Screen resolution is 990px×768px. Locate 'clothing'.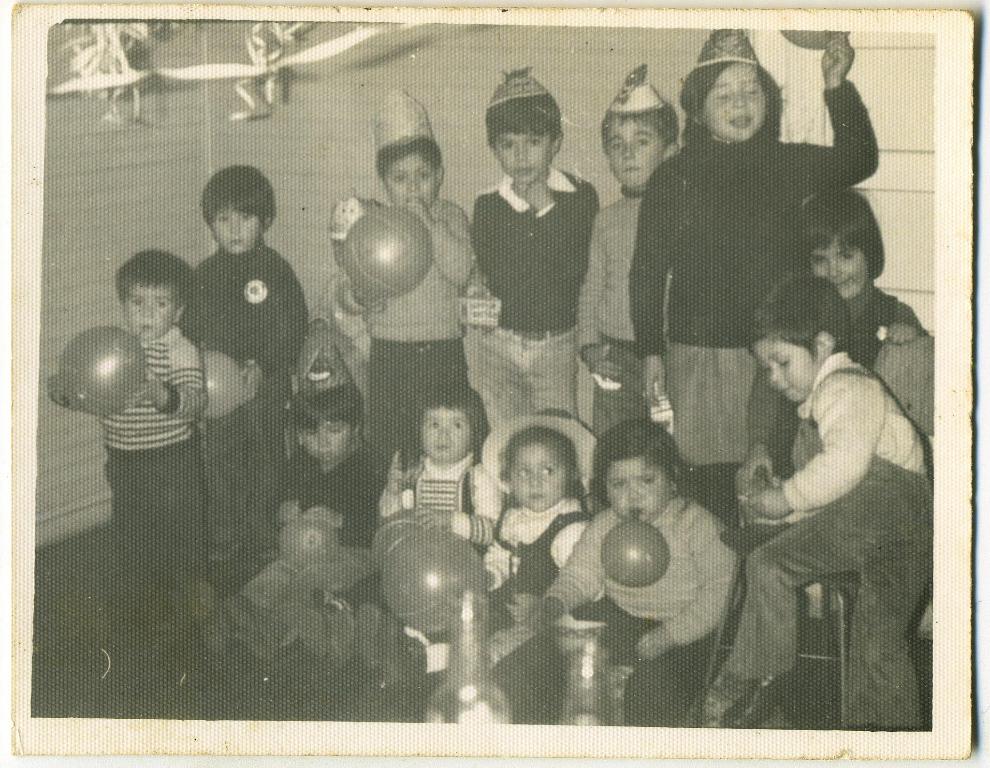
crop(93, 320, 208, 613).
